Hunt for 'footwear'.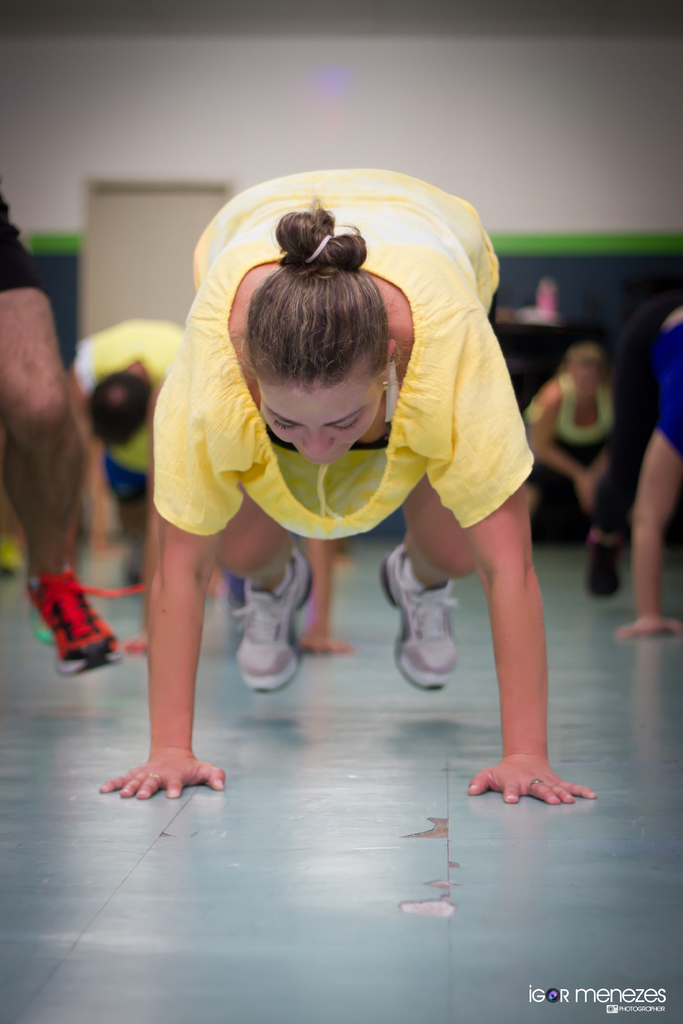
Hunted down at (x1=19, y1=557, x2=145, y2=676).
